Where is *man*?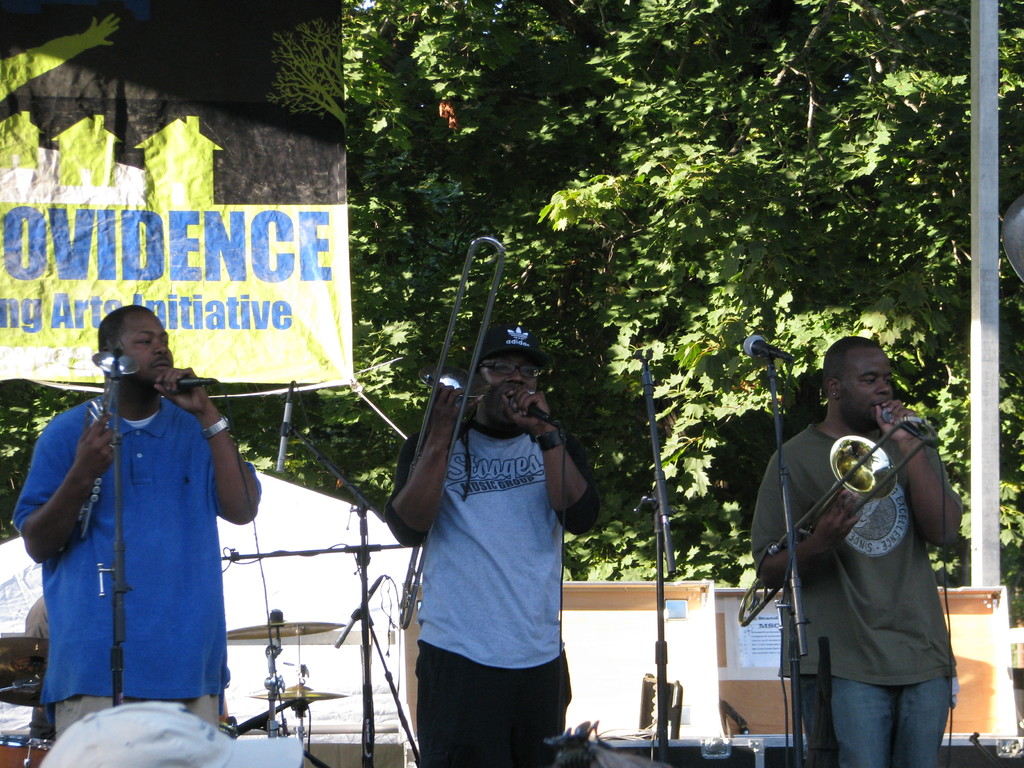
x1=387, y1=319, x2=597, y2=767.
